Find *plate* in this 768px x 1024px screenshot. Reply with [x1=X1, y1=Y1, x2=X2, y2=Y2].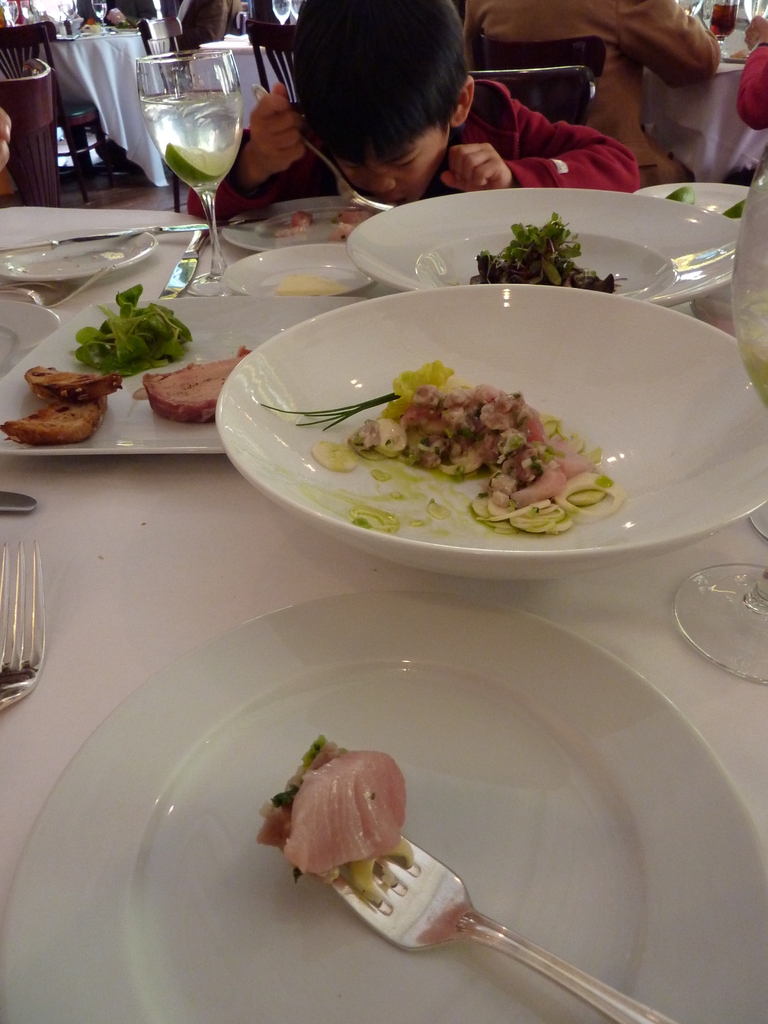
[x1=0, y1=594, x2=765, y2=1023].
